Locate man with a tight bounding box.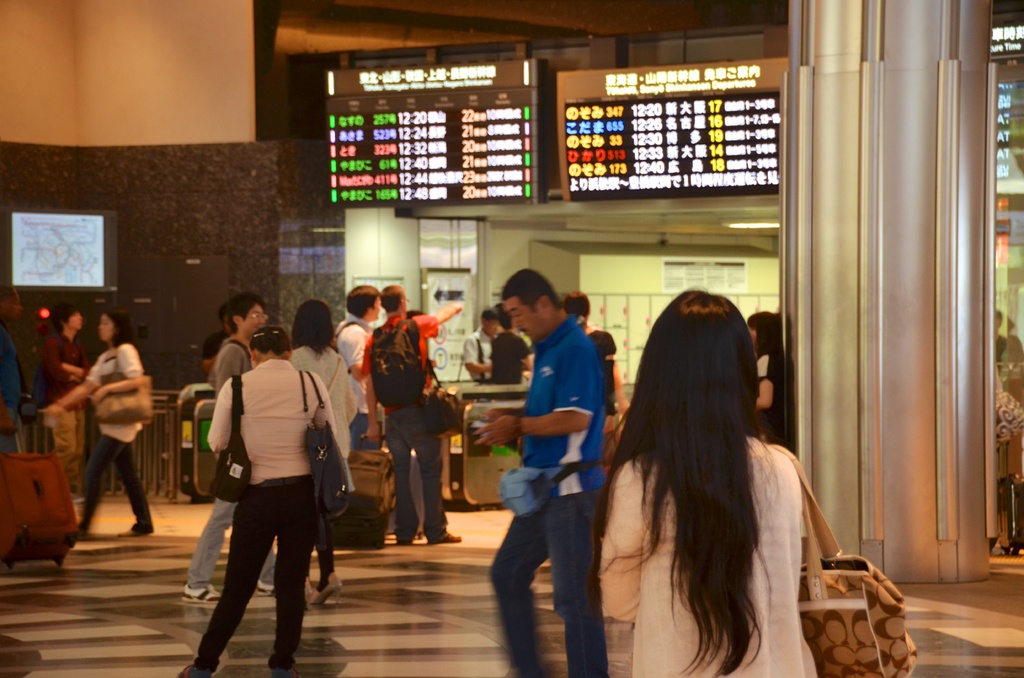
Rect(176, 294, 281, 606).
